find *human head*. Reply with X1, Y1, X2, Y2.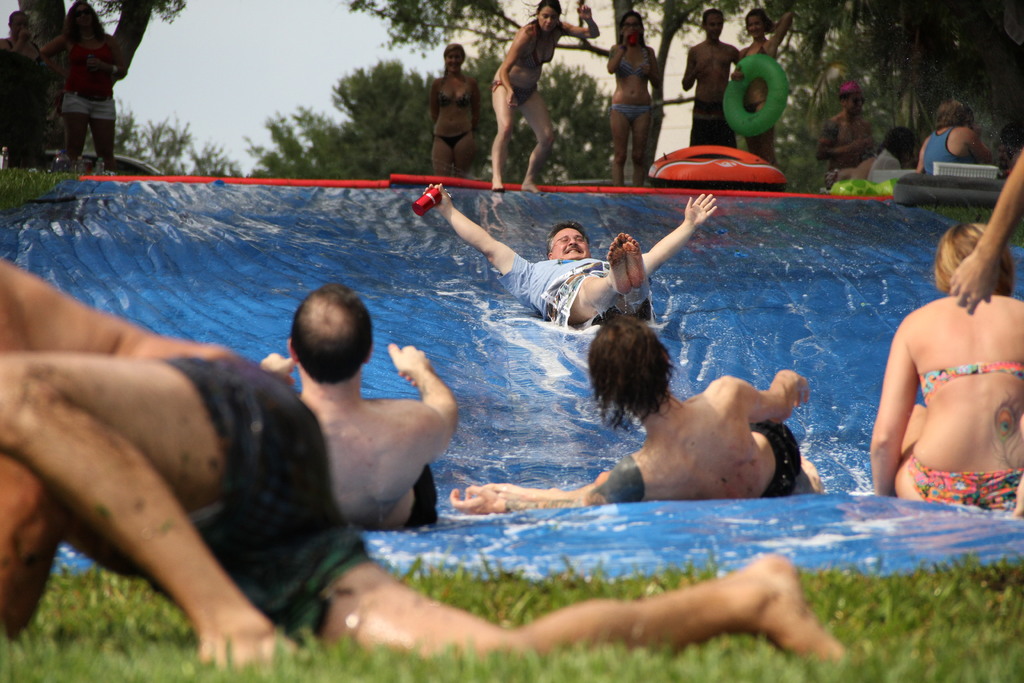
544, 220, 591, 258.
